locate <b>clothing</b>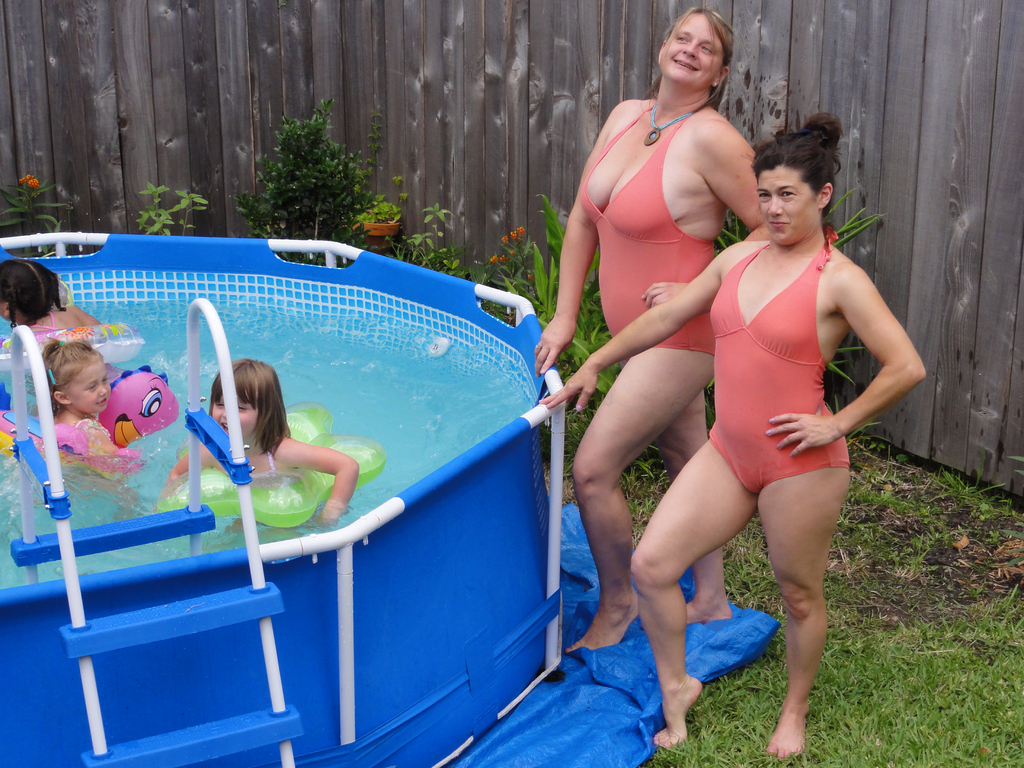
x1=704, y1=225, x2=851, y2=497
